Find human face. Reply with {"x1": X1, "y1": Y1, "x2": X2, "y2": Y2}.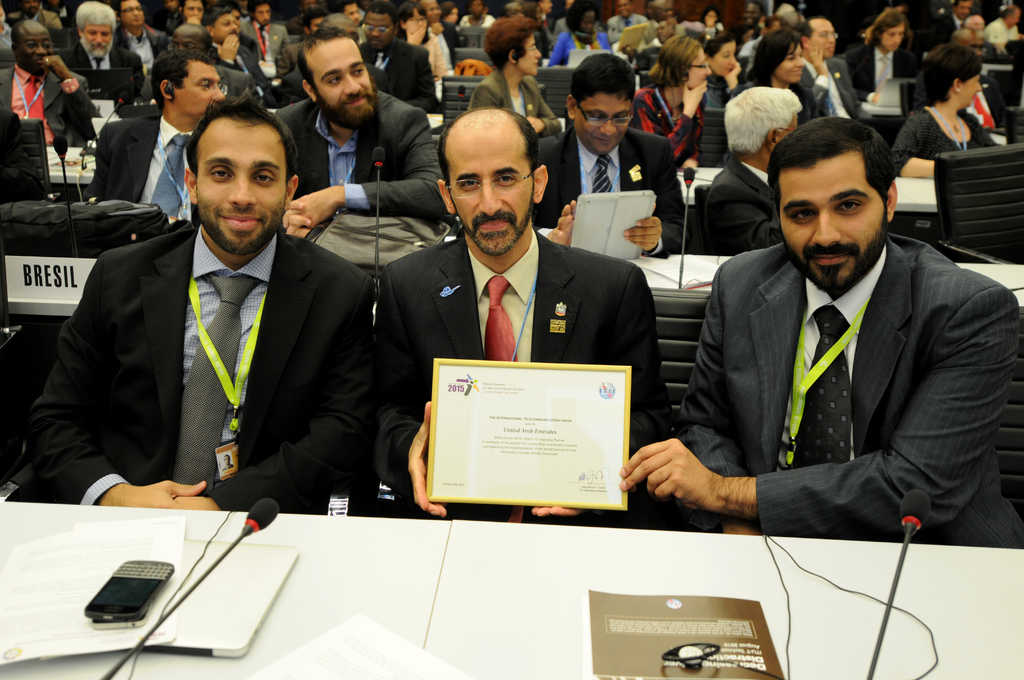
{"x1": 579, "y1": 97, "x2": 638, "y2": 156}.
